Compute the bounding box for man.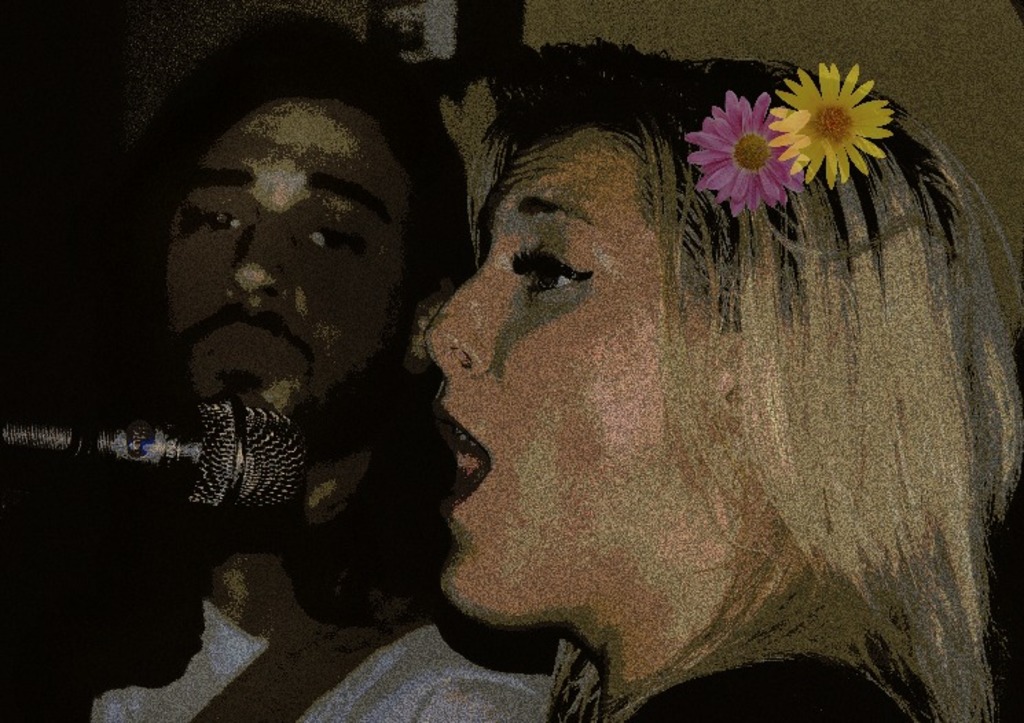
[left=0, top=18, right=554, bottom=722].
